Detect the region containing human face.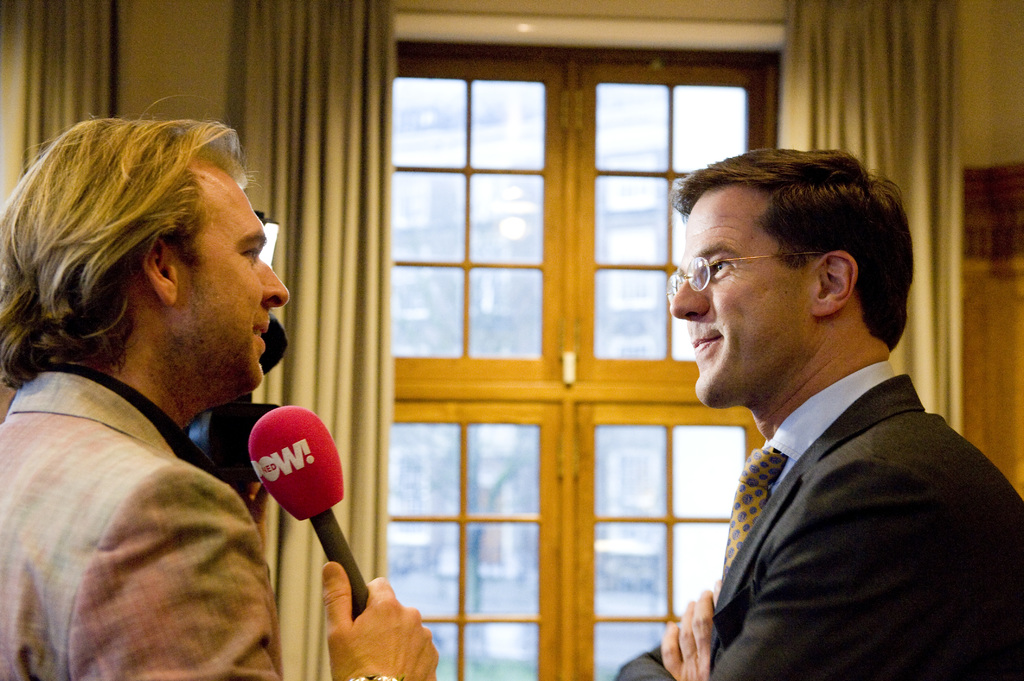
box=[176, 167, 291, 396].
